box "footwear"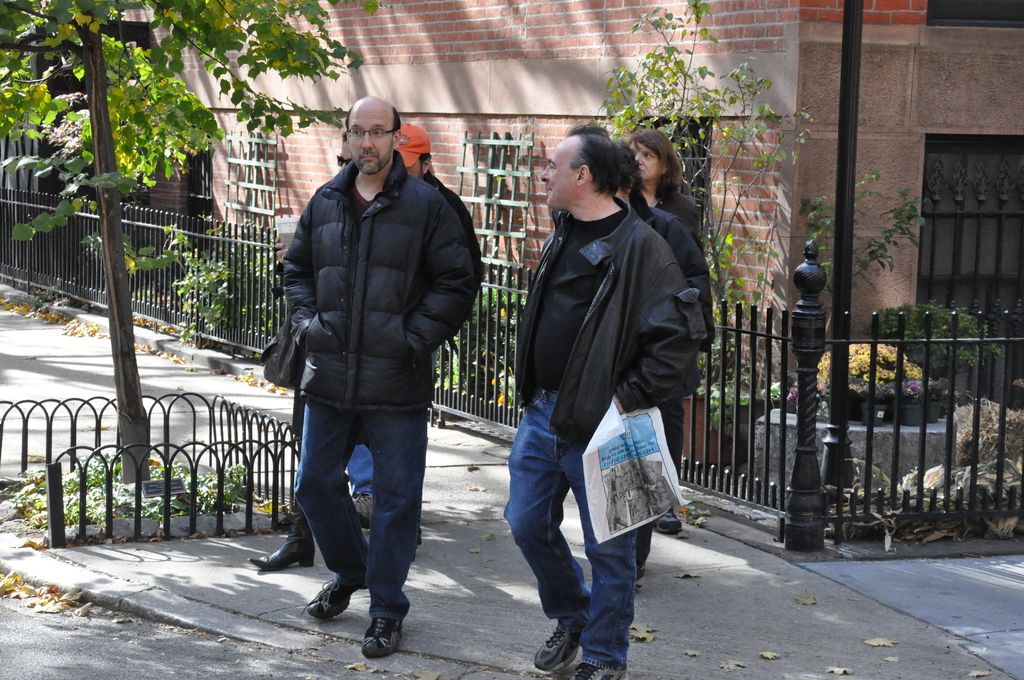
detection(362, 608, 407, 660)
